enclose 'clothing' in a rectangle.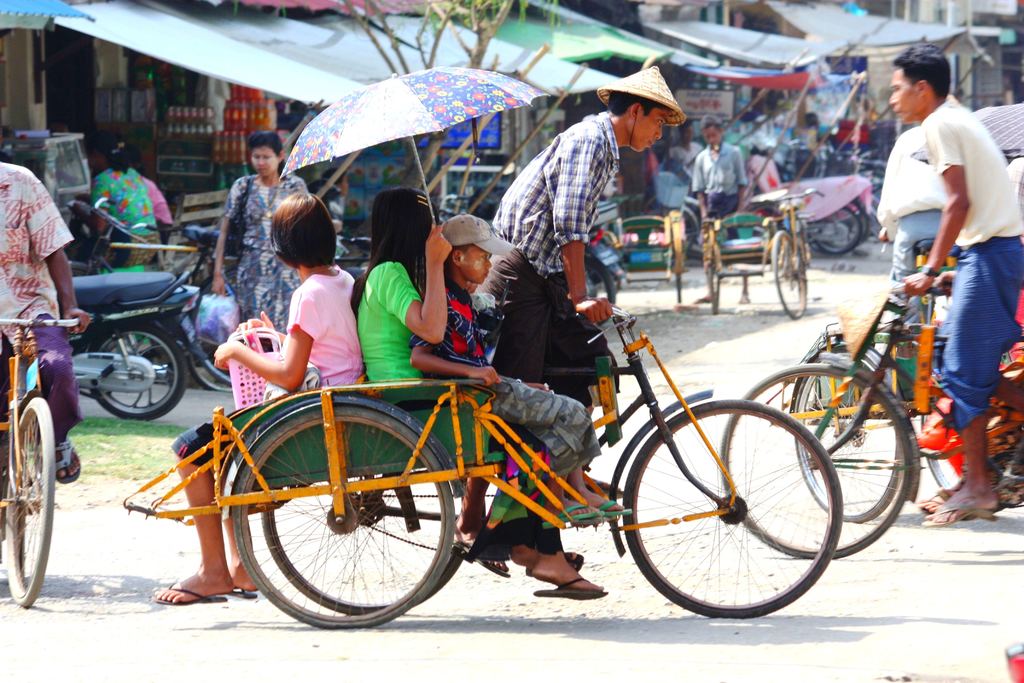
0:163:68:335.
